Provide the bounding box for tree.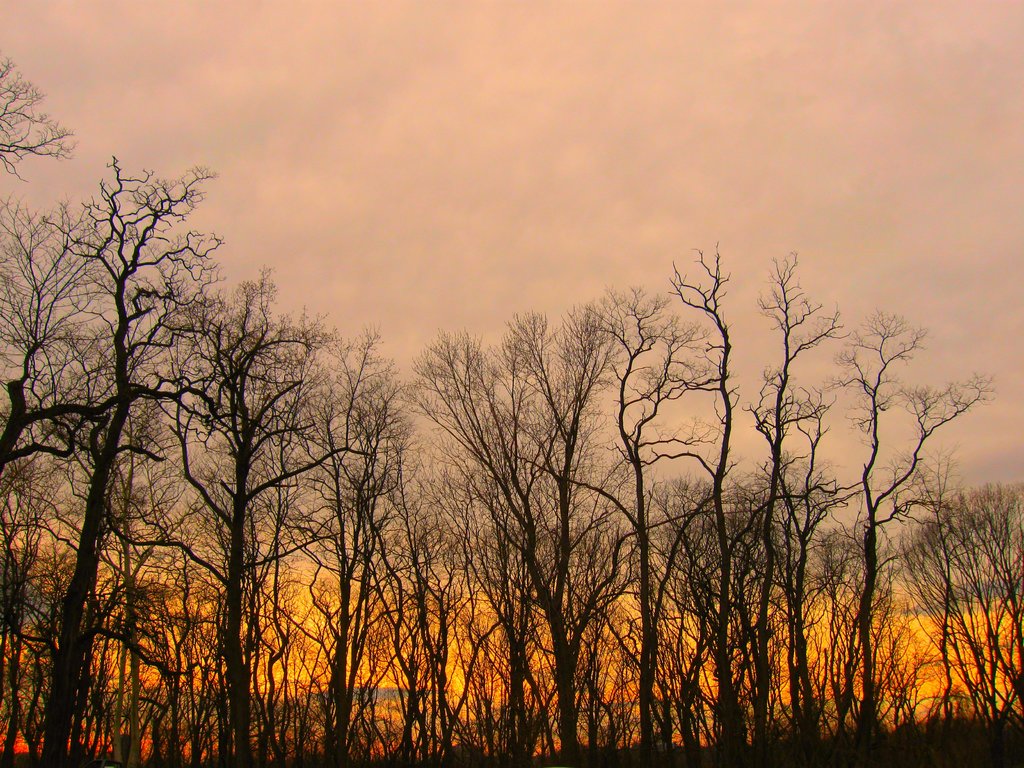
<bbox>0, 50, 83, 181</bbox>.
